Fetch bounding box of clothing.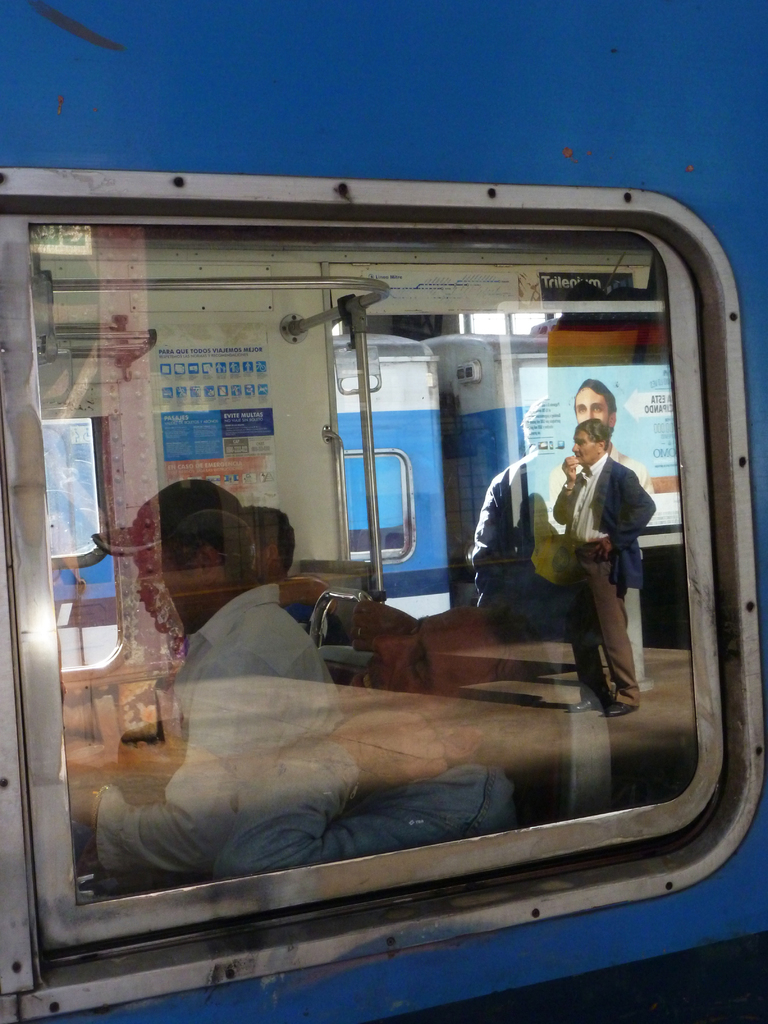
Bbox: box=[90, 580, 338, 877].
